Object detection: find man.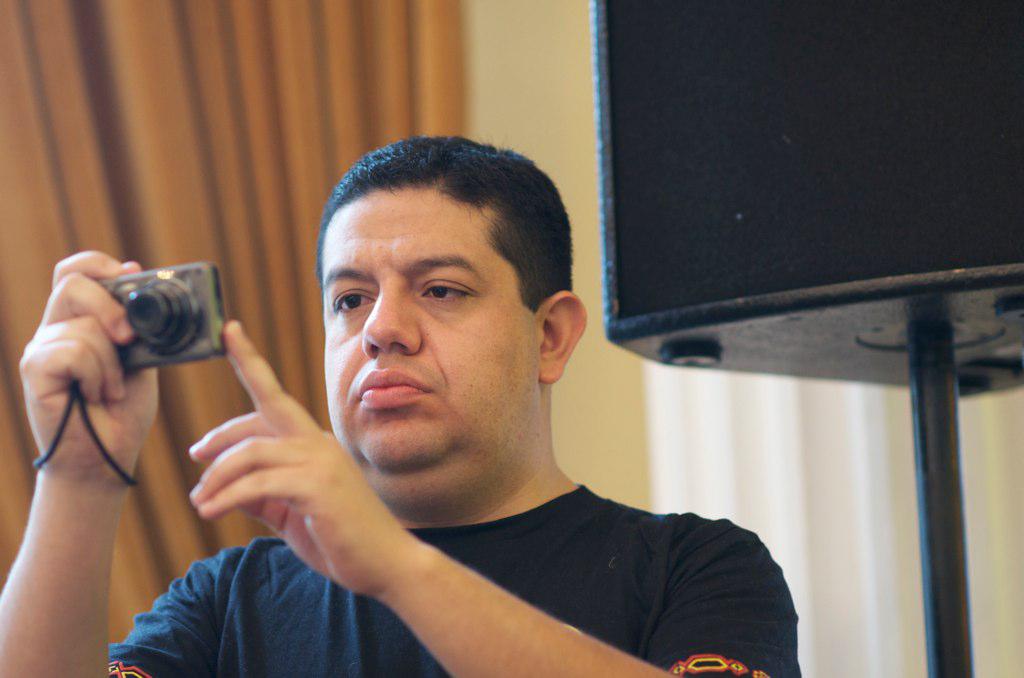
region(91, 138, 837, 666).
